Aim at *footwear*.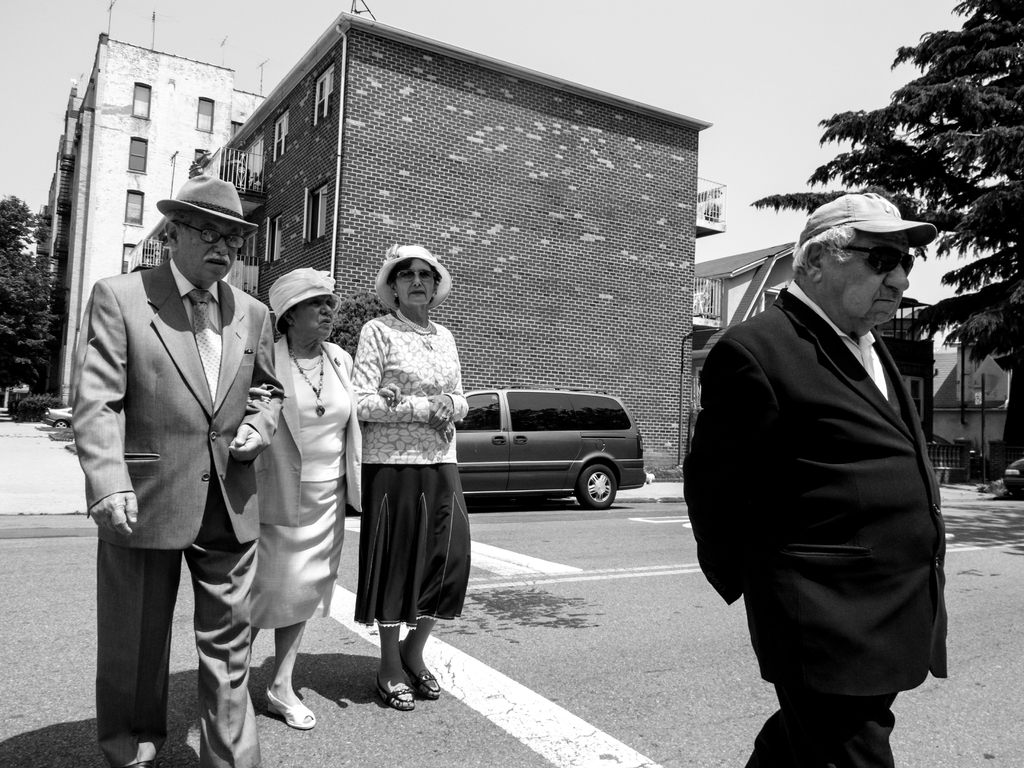
Aimed at BBox(374, 673, 416, 714).
